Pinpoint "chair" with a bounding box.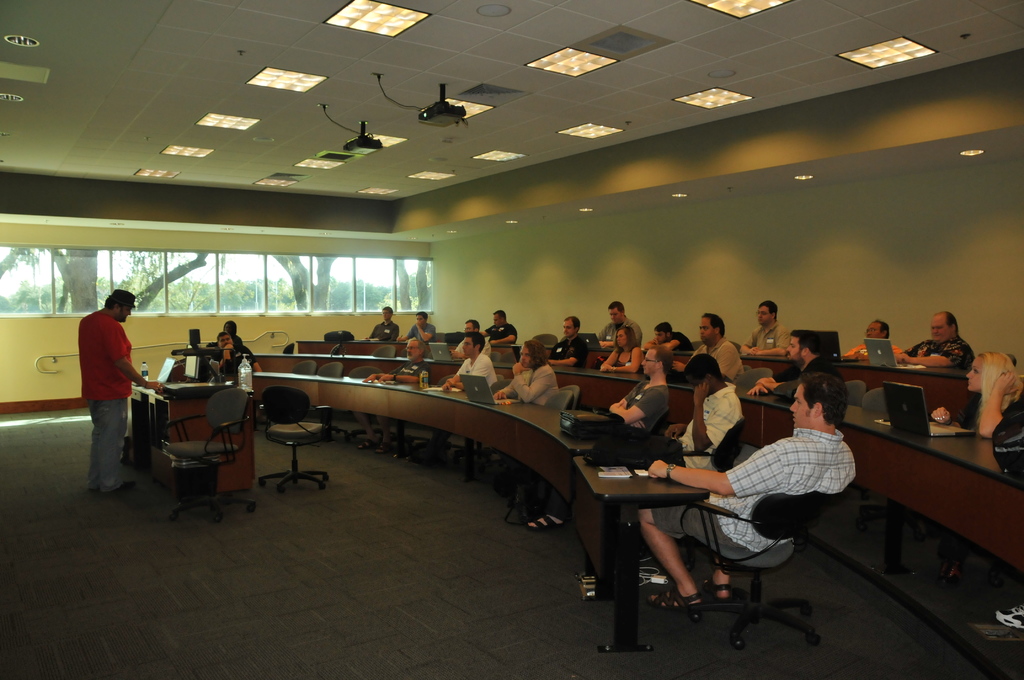
left=669, top=478, right=826, bottom=664.
